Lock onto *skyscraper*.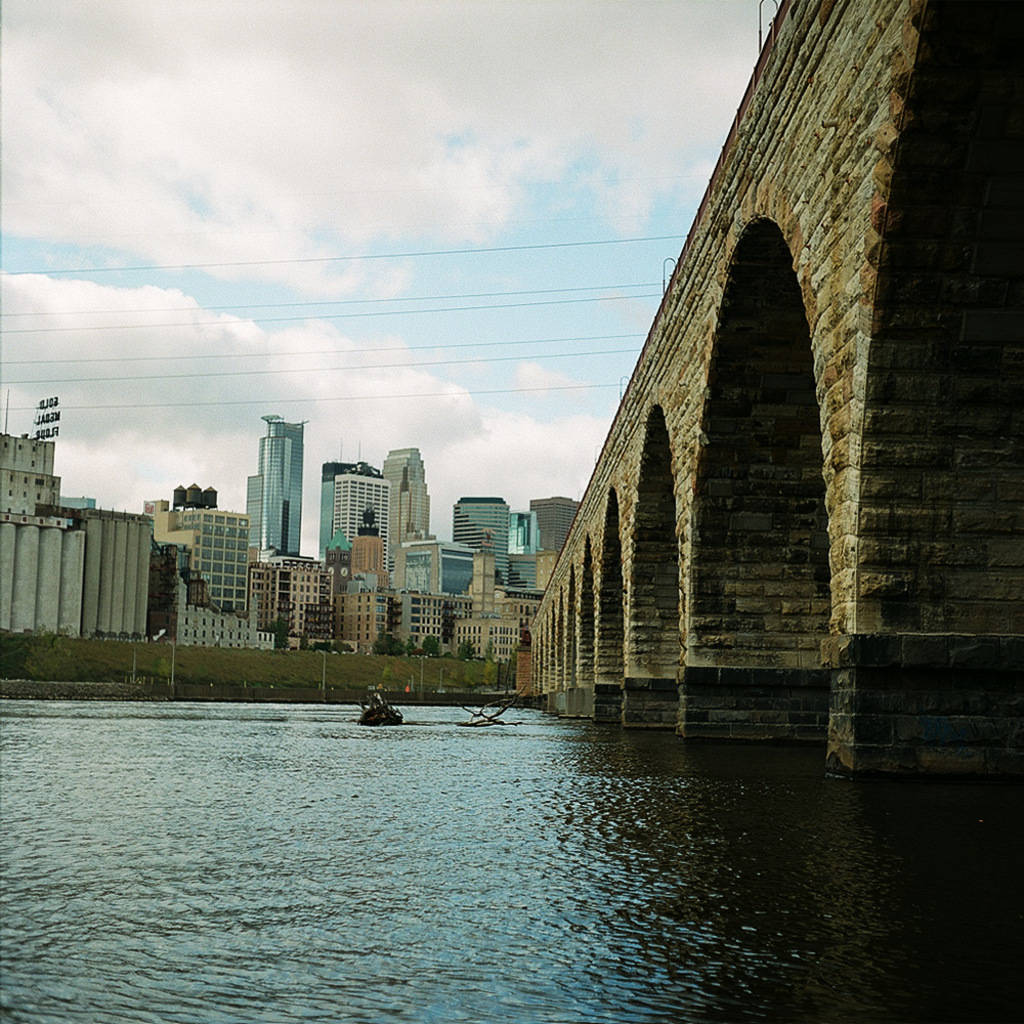
Locked: region(392, 564, 446, 654).
